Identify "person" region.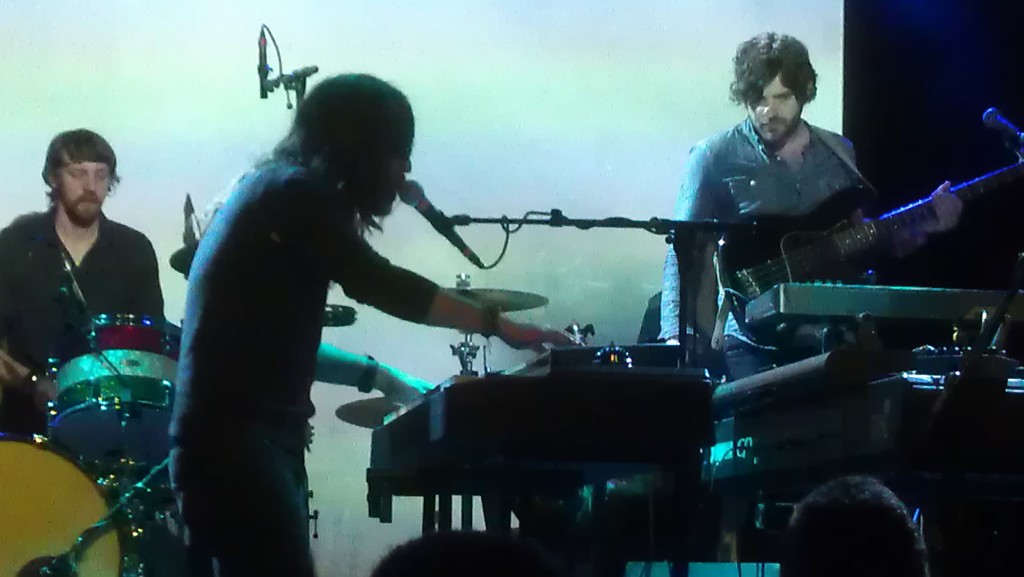
Region: x1=161, y1=66, x2=582, y2=576.
